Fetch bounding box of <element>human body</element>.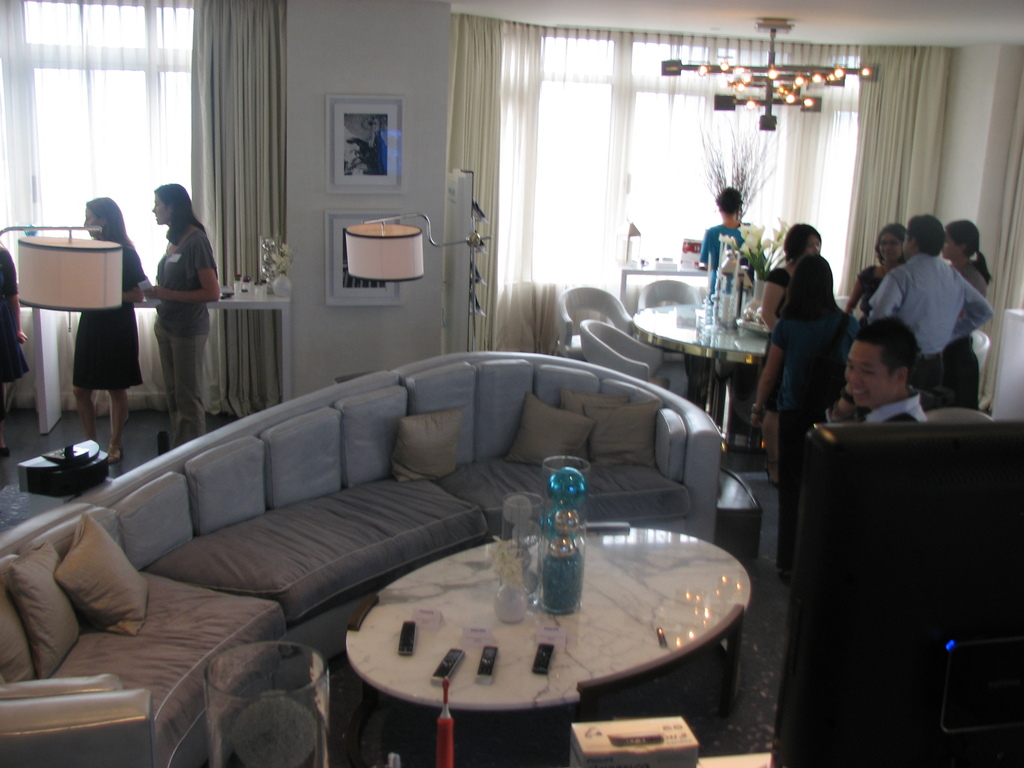
Bbox: (696,227,756,300).
